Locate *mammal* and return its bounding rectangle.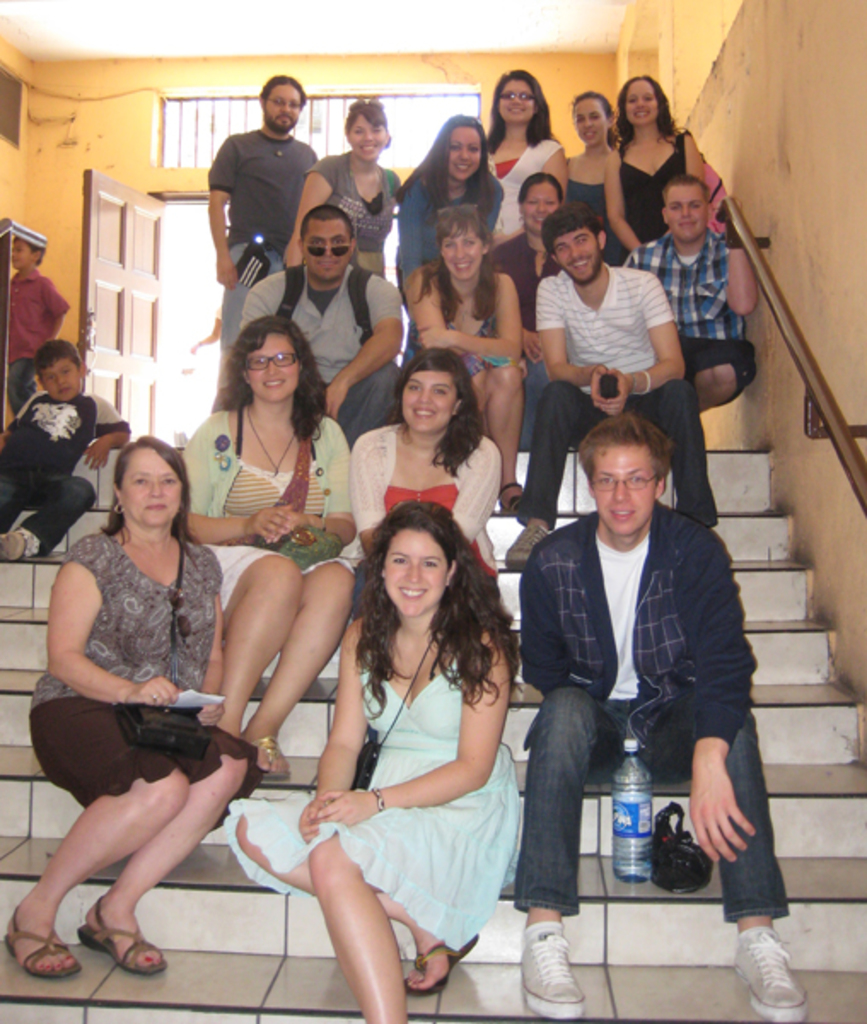
497,200,736,568.
